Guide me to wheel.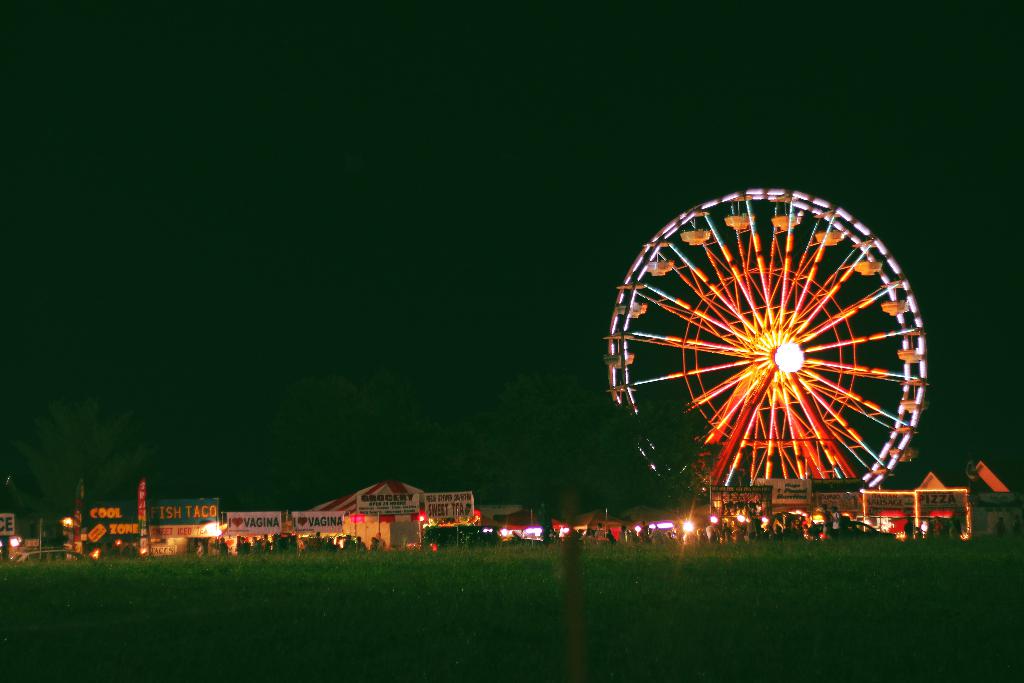
Guidance: bbox=(625, 218, 850, 486).
